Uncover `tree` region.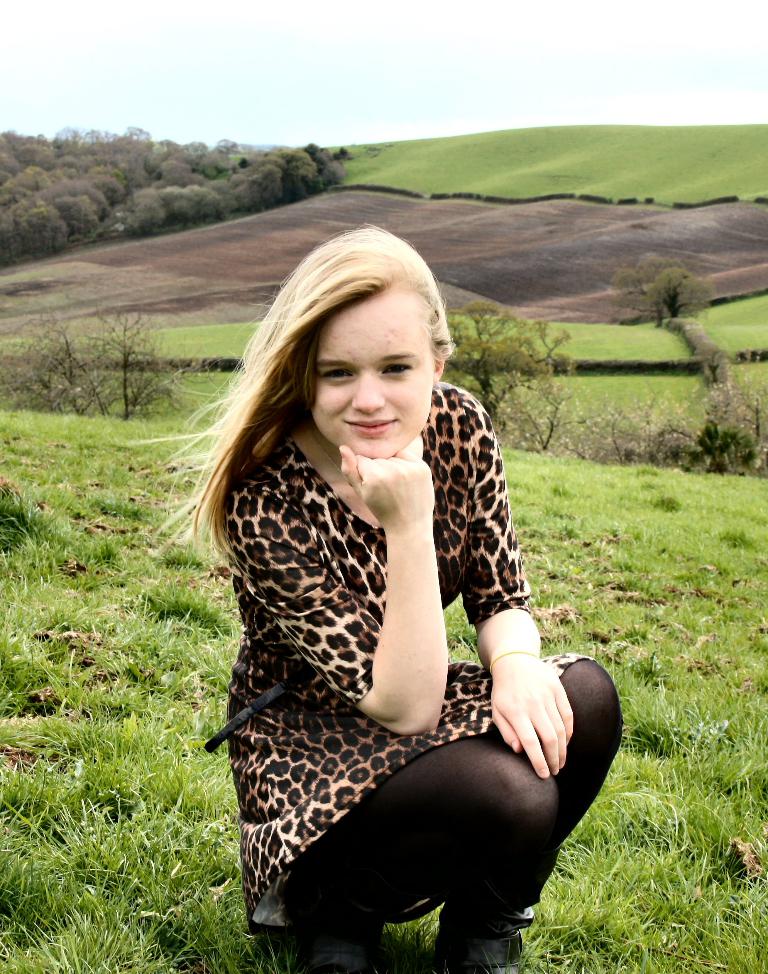
Uncovered: 2:121:368:267.
